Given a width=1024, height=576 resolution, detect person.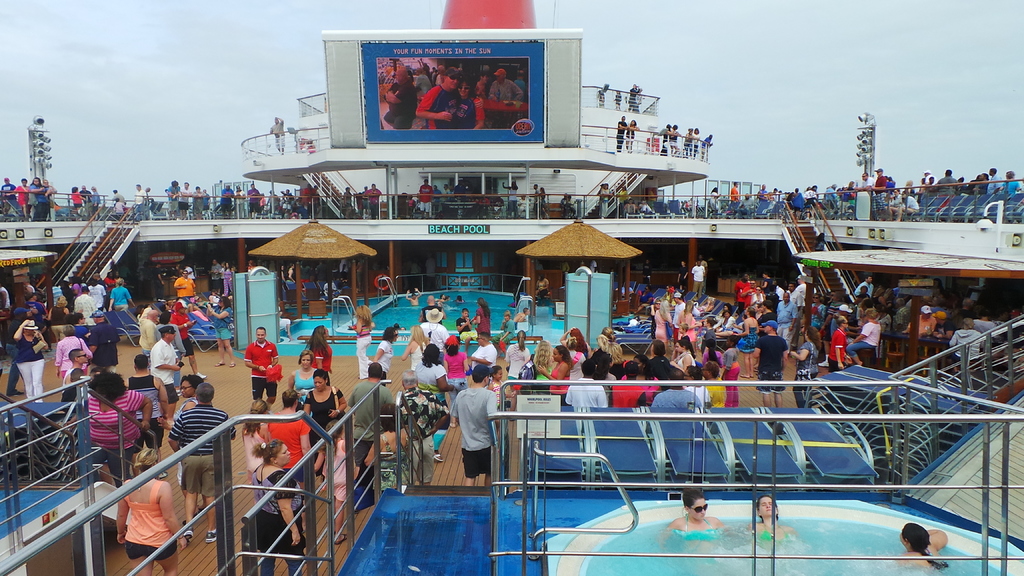
region(366, 327, 402, 386).
